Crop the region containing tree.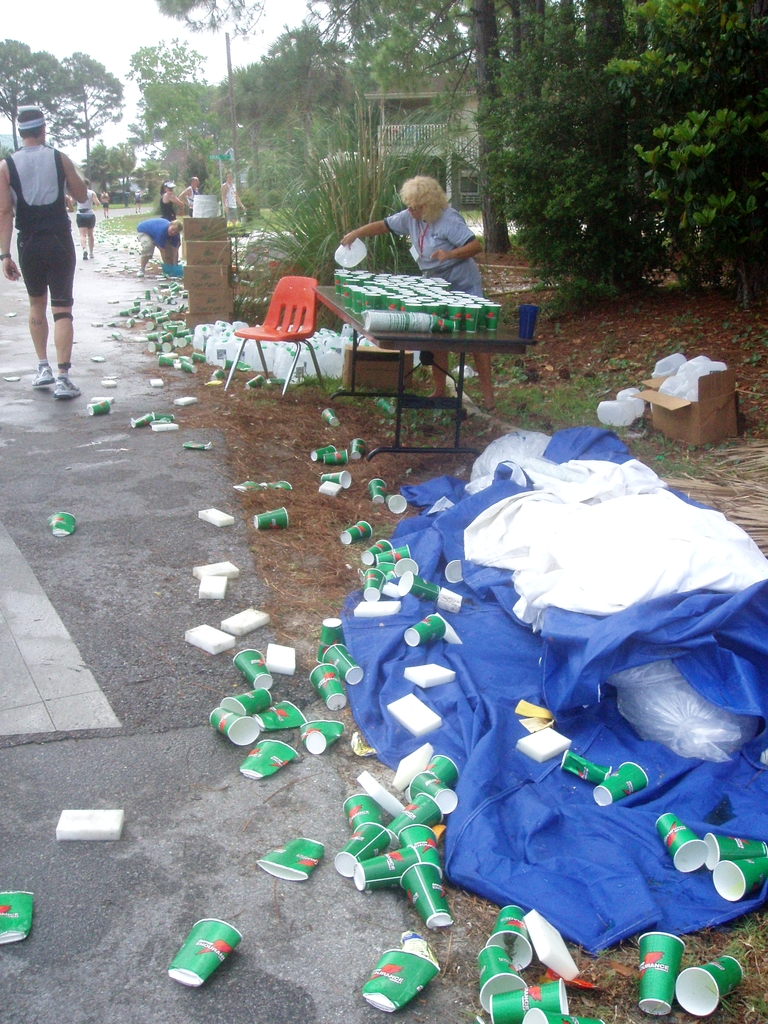
Crop region: rect(79, 137, 128, 196).
